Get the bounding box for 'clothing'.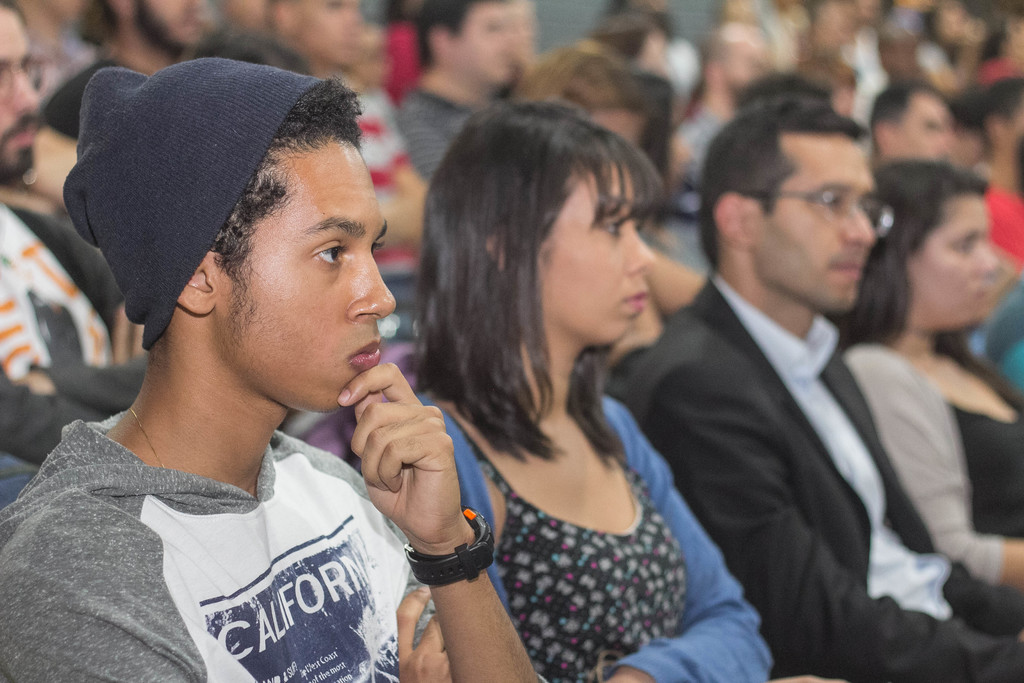
{"left": 0, "top": 194, "right": 109, "bottom": 452}.
